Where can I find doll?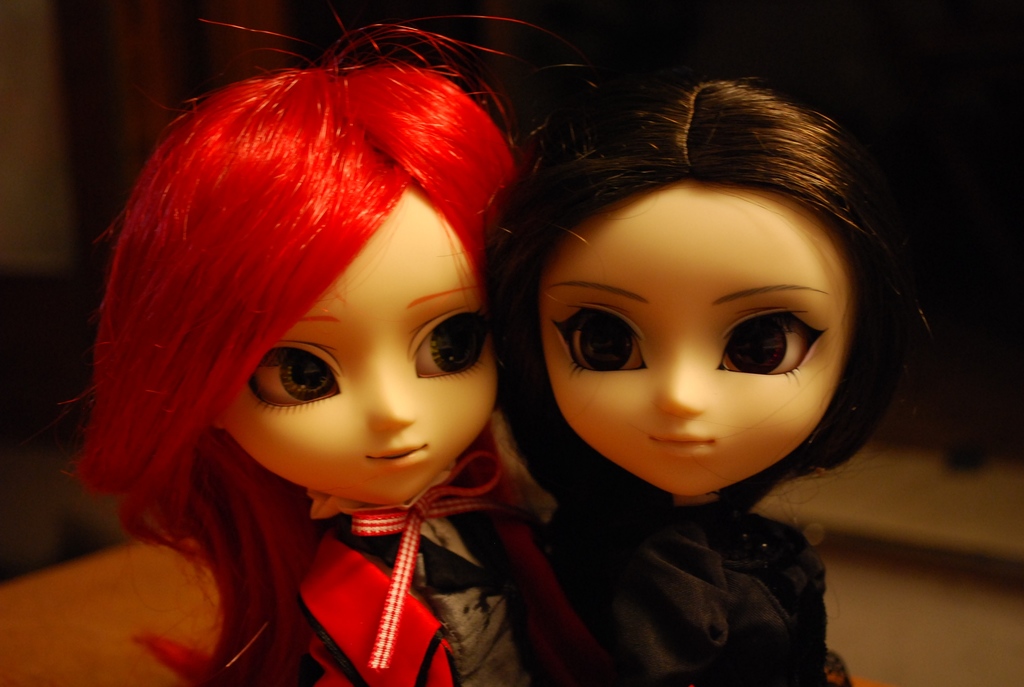
You can find it at x1=483, y1=70, x2=908, y2=682.
